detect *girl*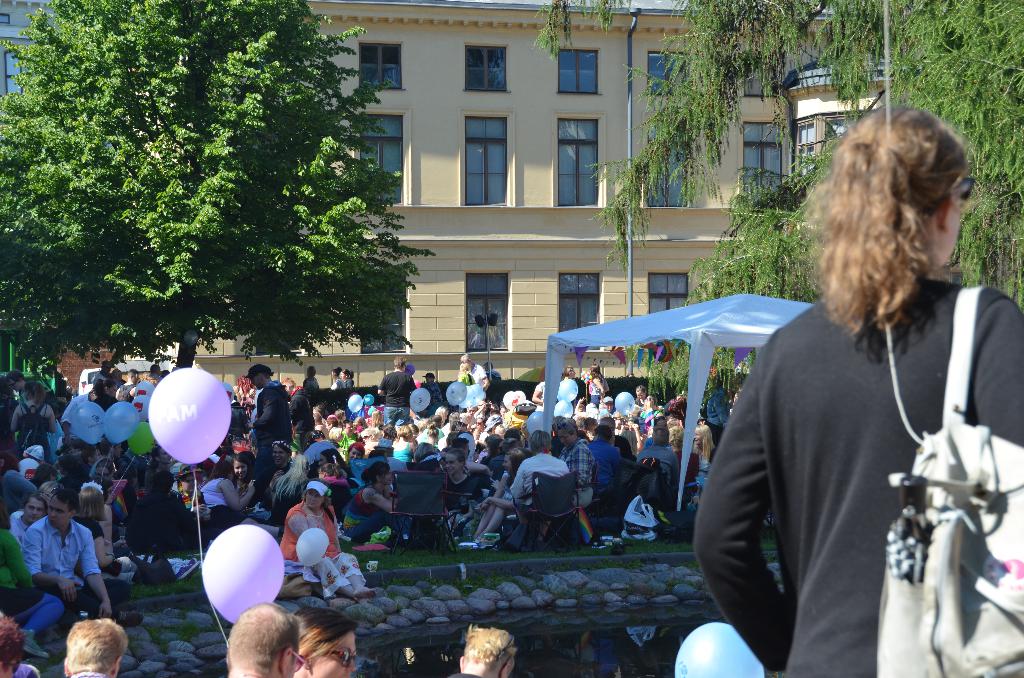
<bbox>438, 407, 449, 426</bbox>
